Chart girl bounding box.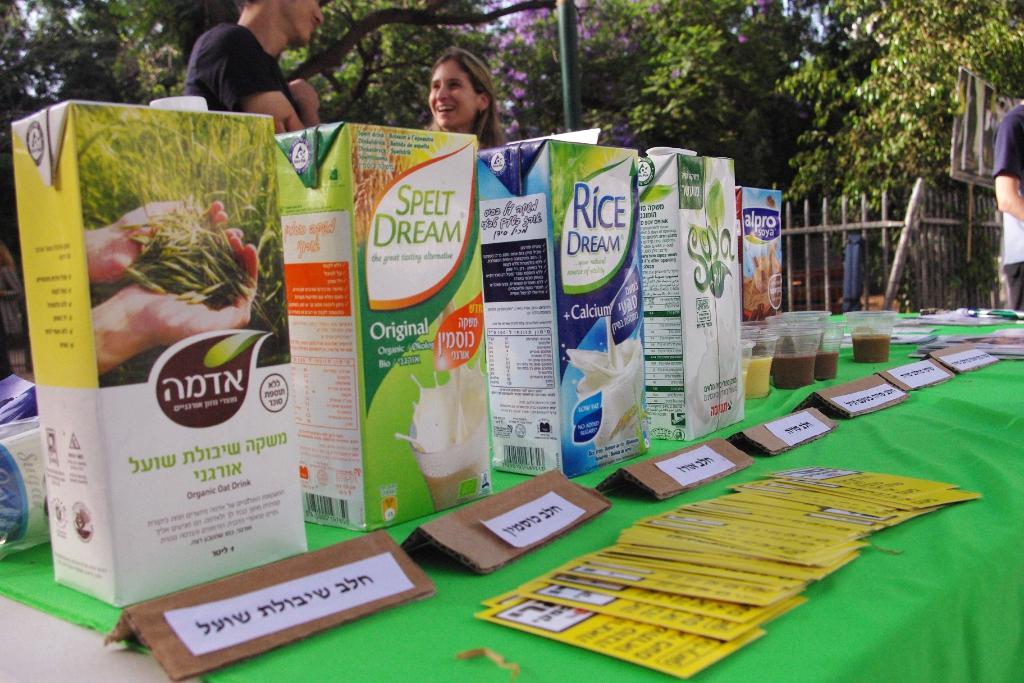
Charted: {"x1": 426, "y1": 44, "x2": 517, "y2": 149}.
